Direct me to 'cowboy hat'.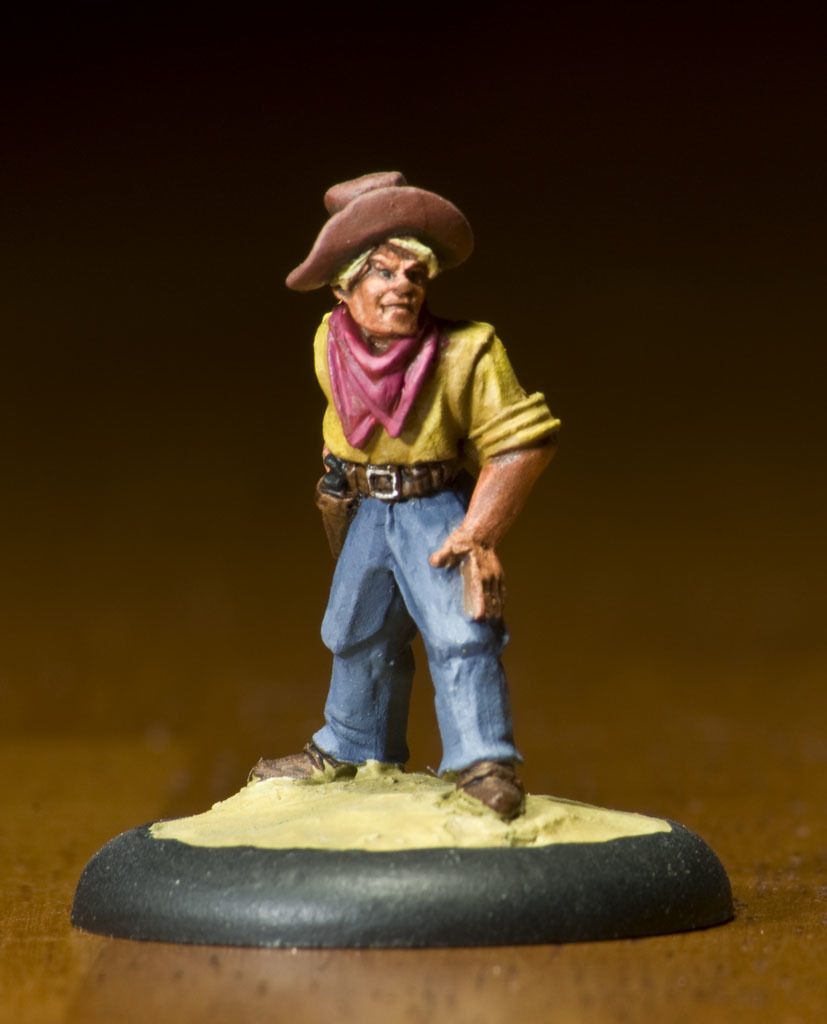
Direction: <box>289,163,479,294</box>.
